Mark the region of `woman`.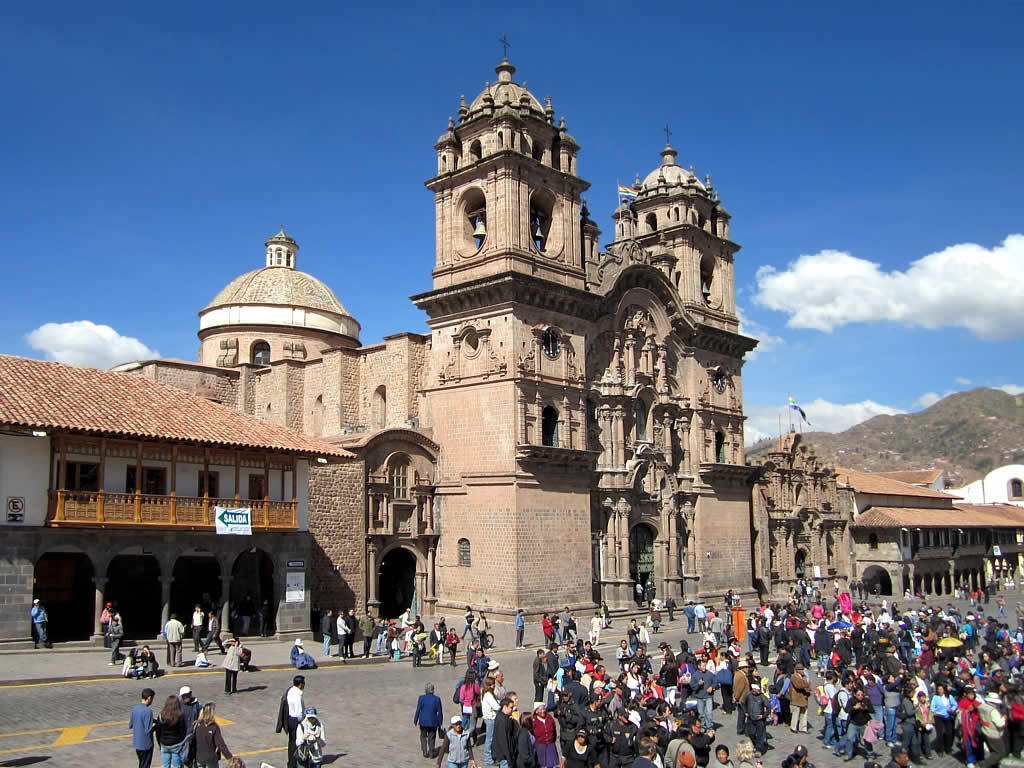
Region: (933,687,959,748).
